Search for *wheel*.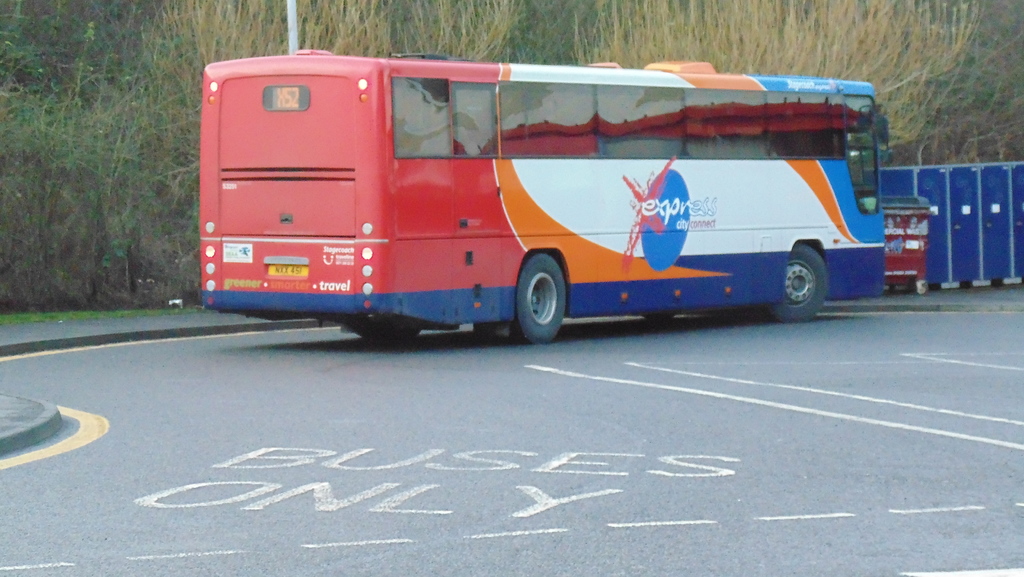
Found at region(351, 326, 376, 339).
